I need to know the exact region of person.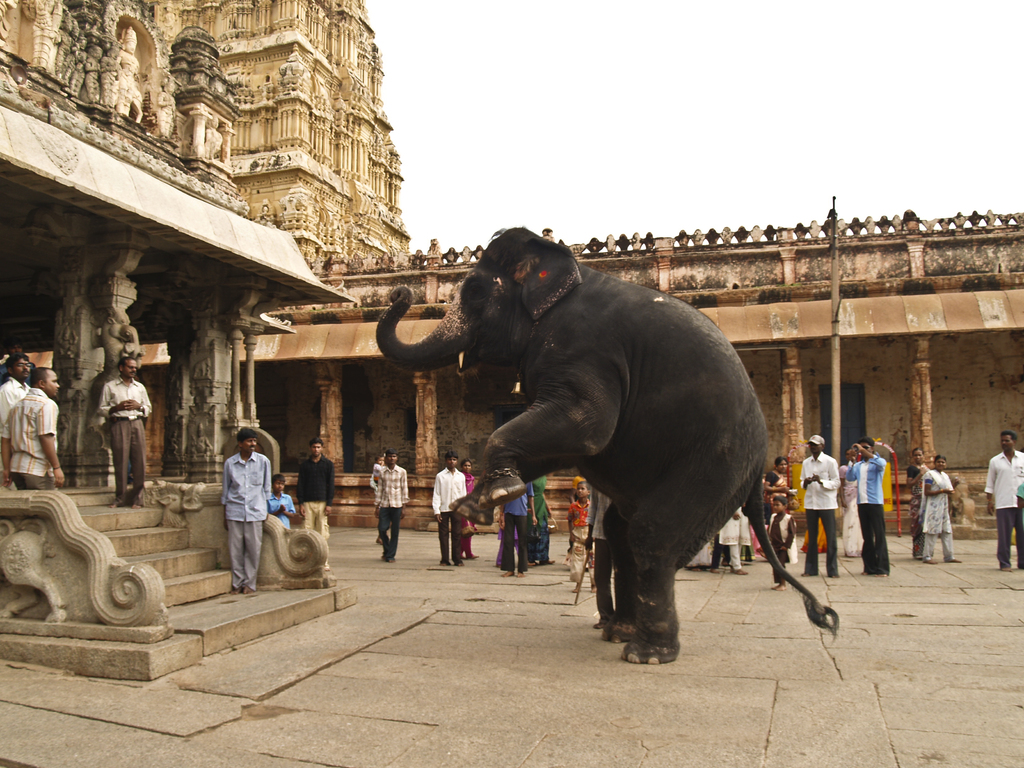
Region: <box>566,479,598,593</box>.
